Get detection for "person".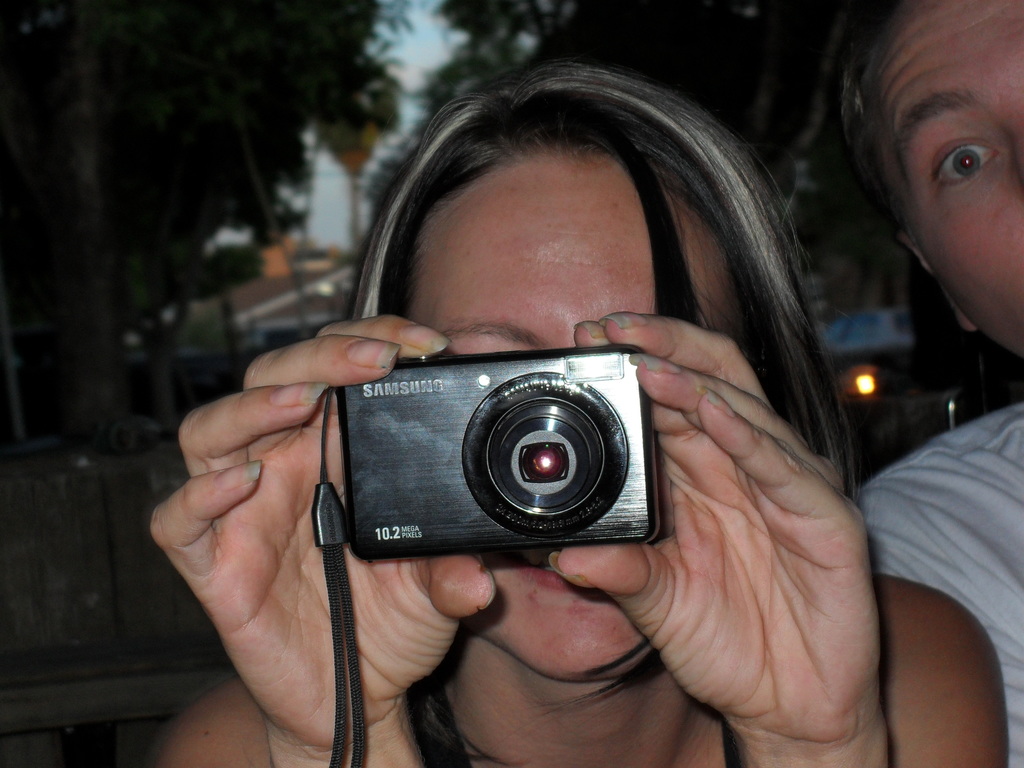
Detection: x1=150, y1=58, x2=1007, y2=767.
